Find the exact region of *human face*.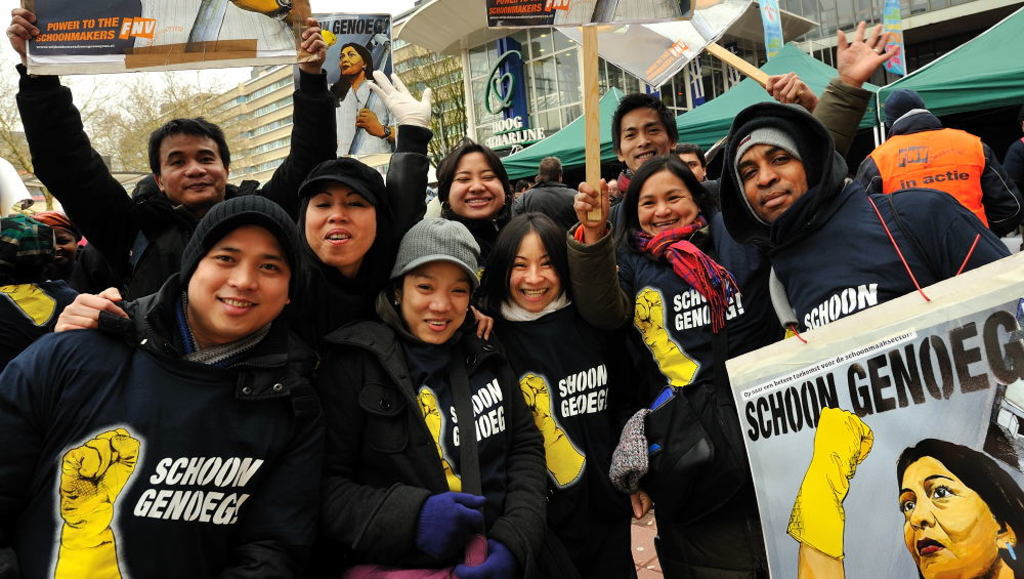
Exact region: {"x1": 680, "y1": 149, "x2": 702, "y2": 180}.
